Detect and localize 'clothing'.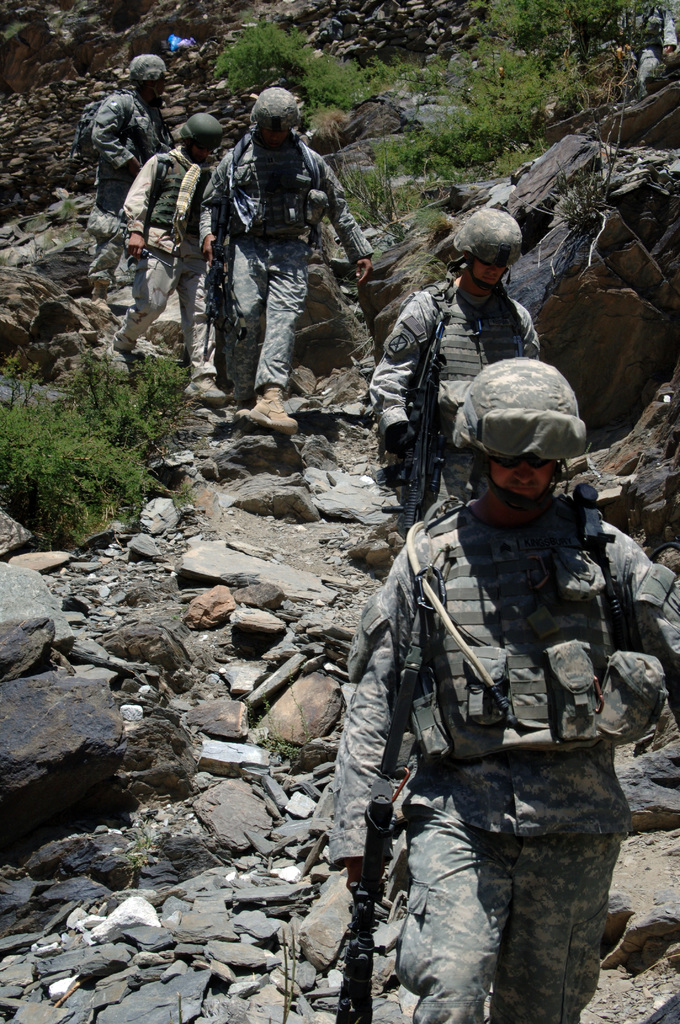
Localized at <region>201, 121, 376, 390</region>.
